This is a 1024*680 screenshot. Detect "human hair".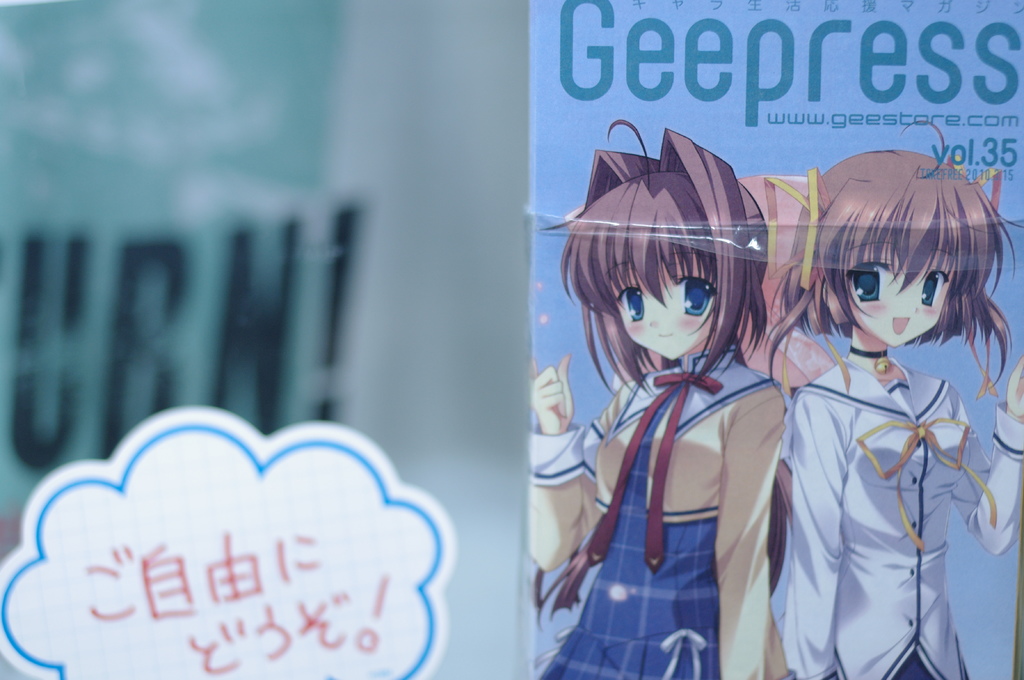
left=762, top=122, right=1016, bottom=393.
